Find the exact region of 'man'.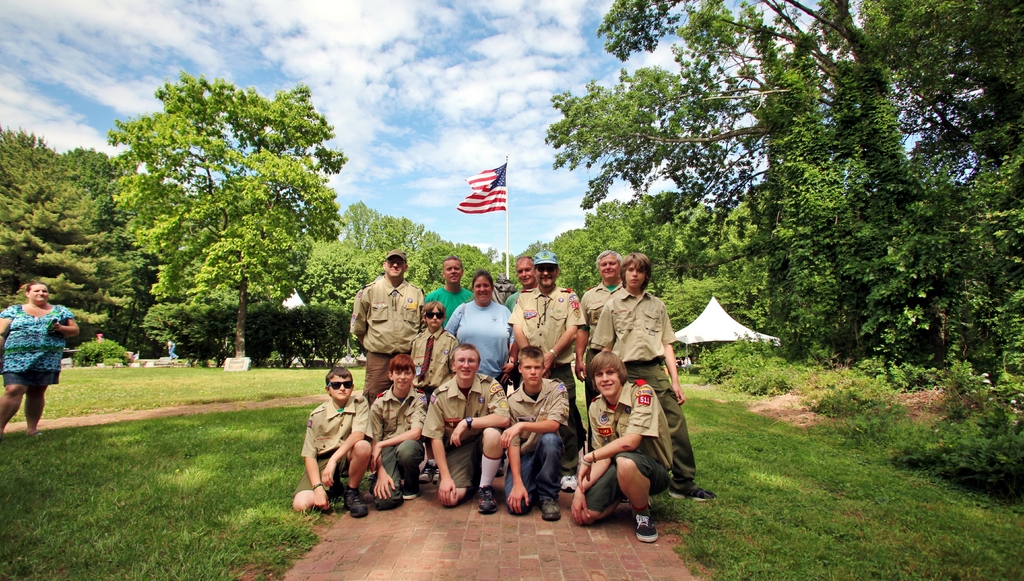
Exact region: locate(285, 379, 393, 526).
